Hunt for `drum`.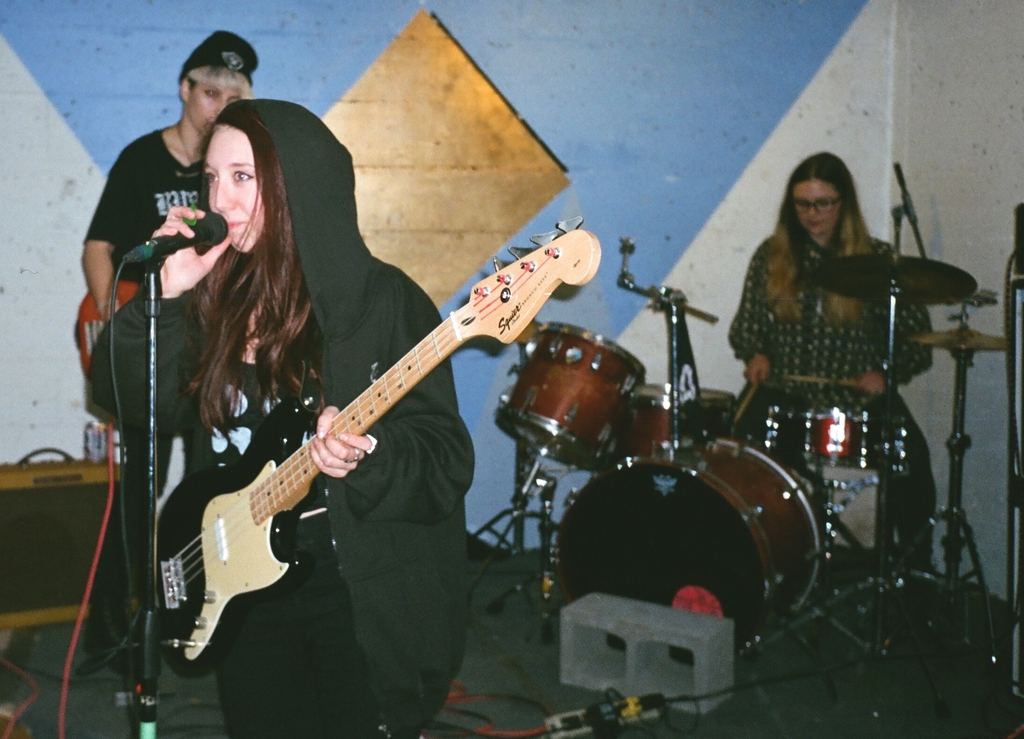
Hunted down at Rect(558, 434, 827, 658).
